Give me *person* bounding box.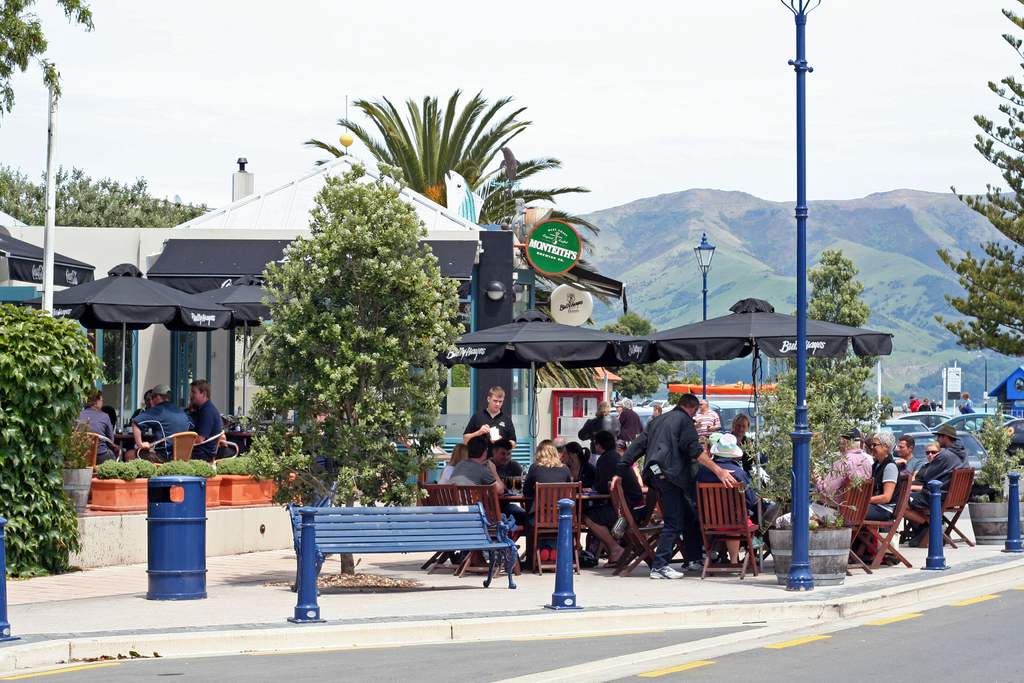
718:410:768:509.
